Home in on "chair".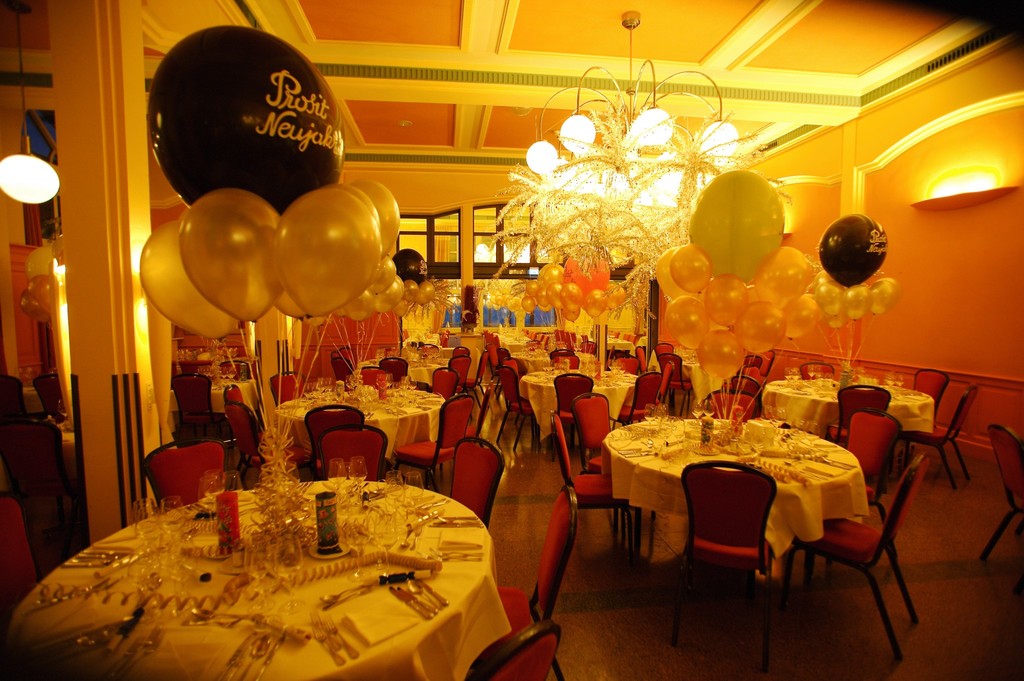
Homed in at [left=431, top=364, right=454, bottom=398].
